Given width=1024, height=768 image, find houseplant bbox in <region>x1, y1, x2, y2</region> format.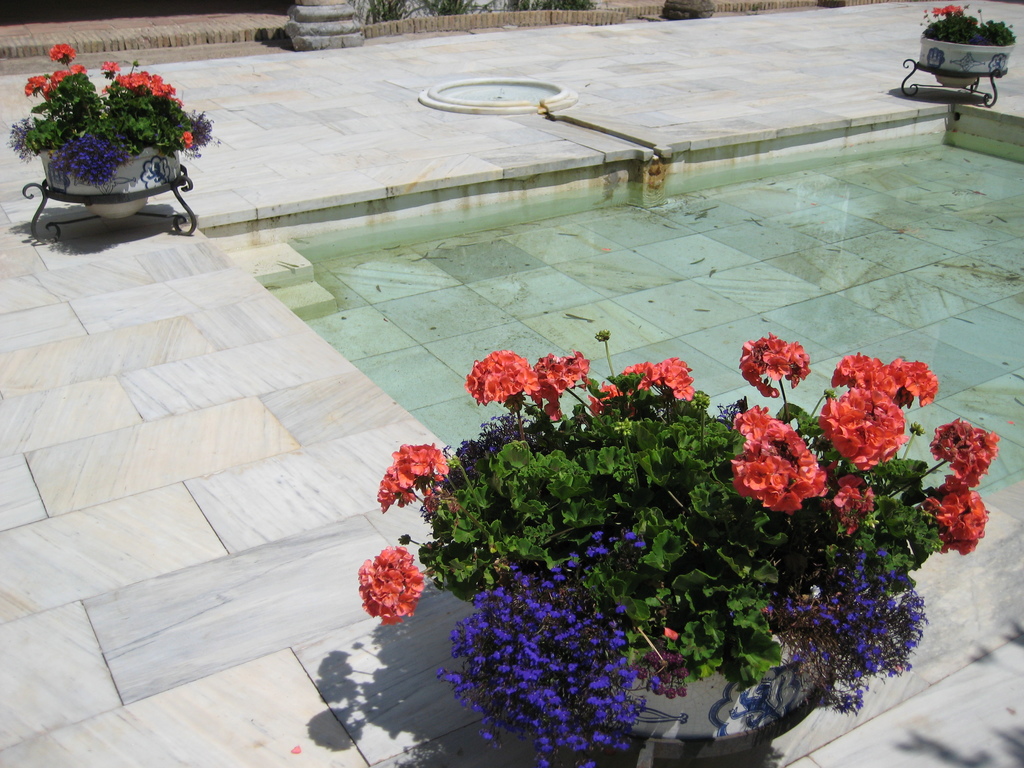
<region>356, 326, 1002, 767</region>.
